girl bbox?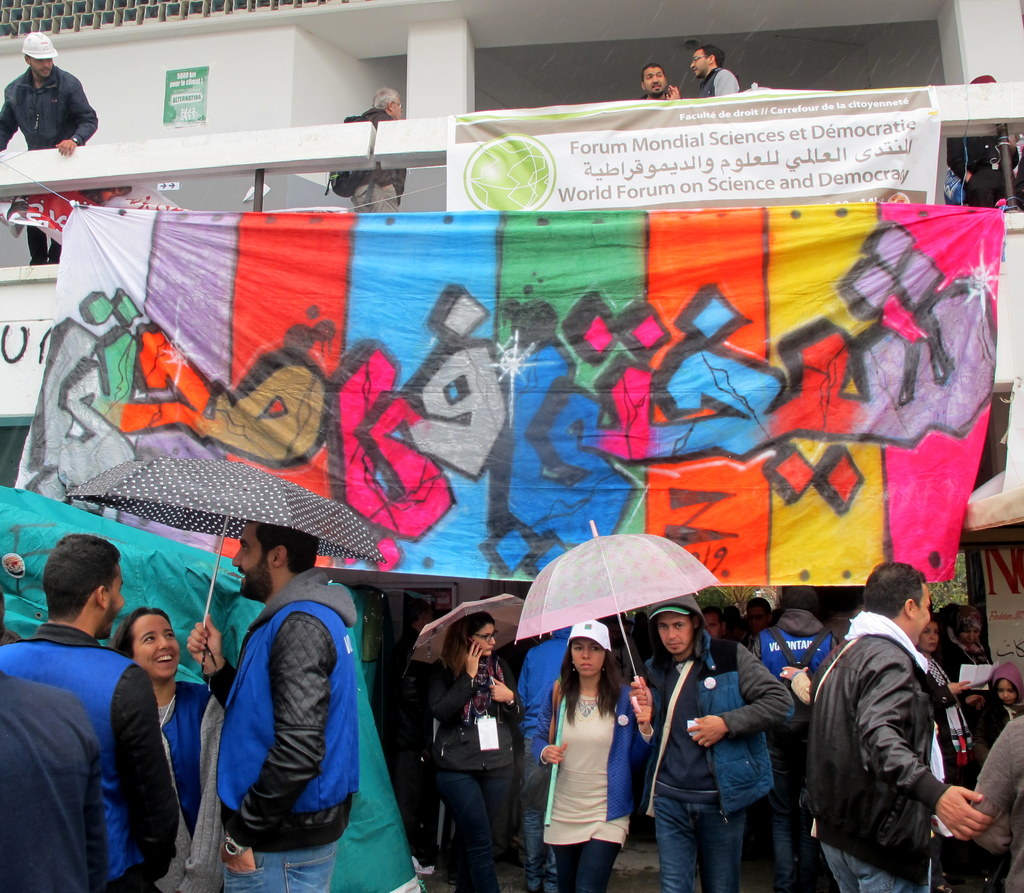
x1=532 y1=622 x2=631 y2=892
